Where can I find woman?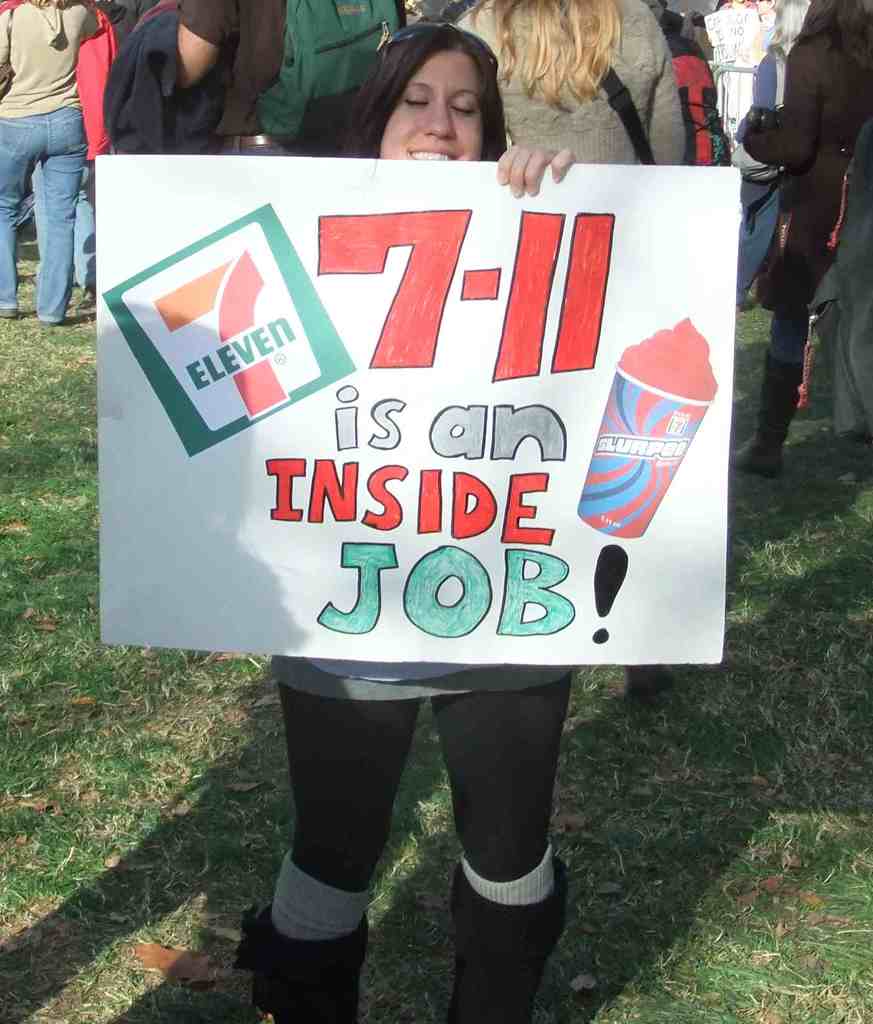
You can find it at (456, 0, 687, 164).
